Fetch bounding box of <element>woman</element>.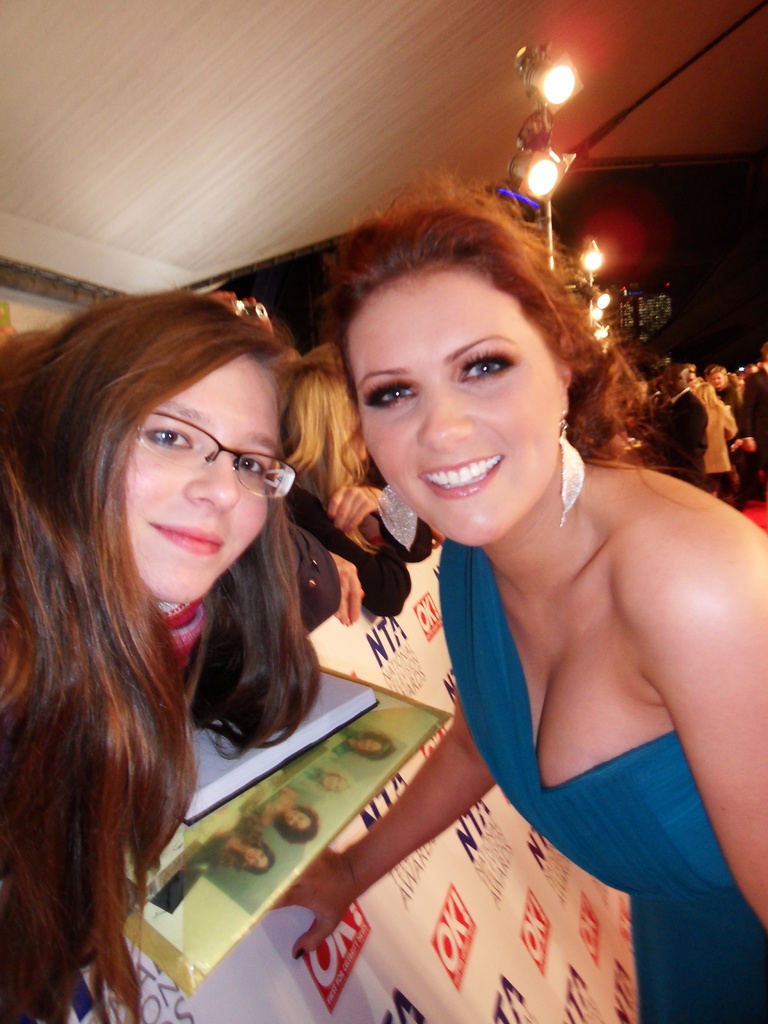
Bbox: bbox=(264, 182, 767, 1023).
